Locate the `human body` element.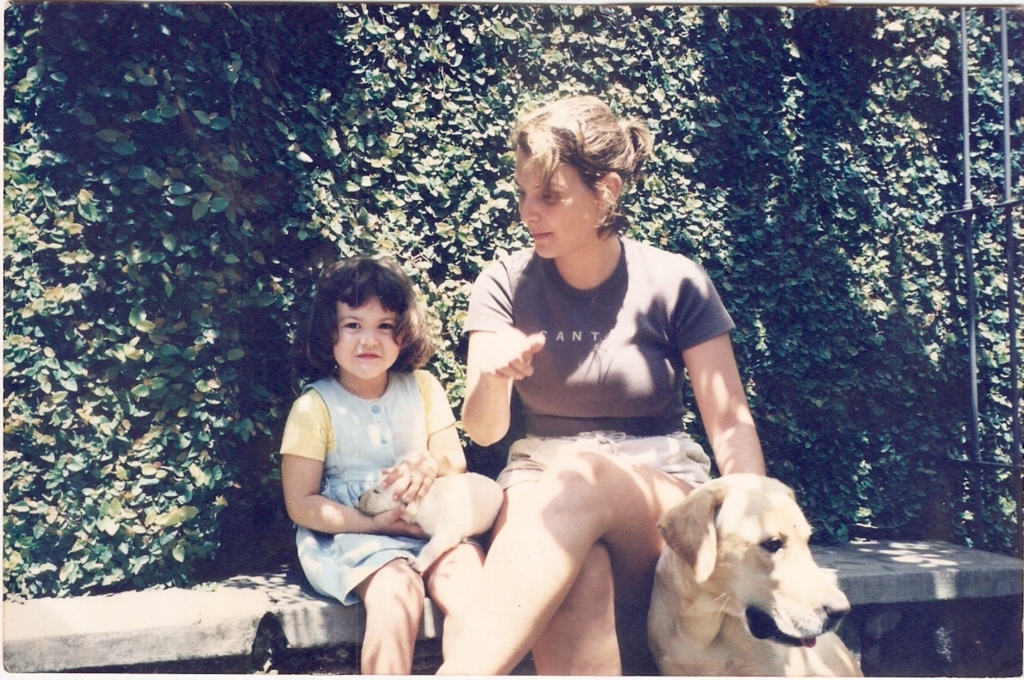
Element bbox: bbox=(278, 258, 489, 653).
